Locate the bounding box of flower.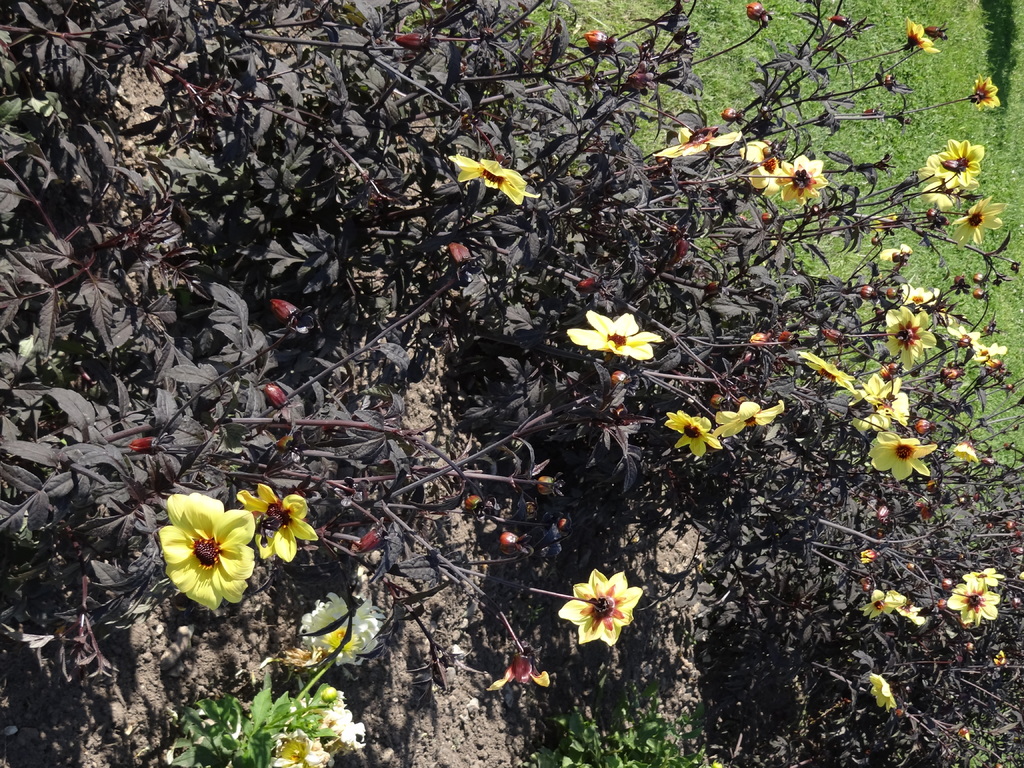
Bounding box: 959:569:1009:593.
